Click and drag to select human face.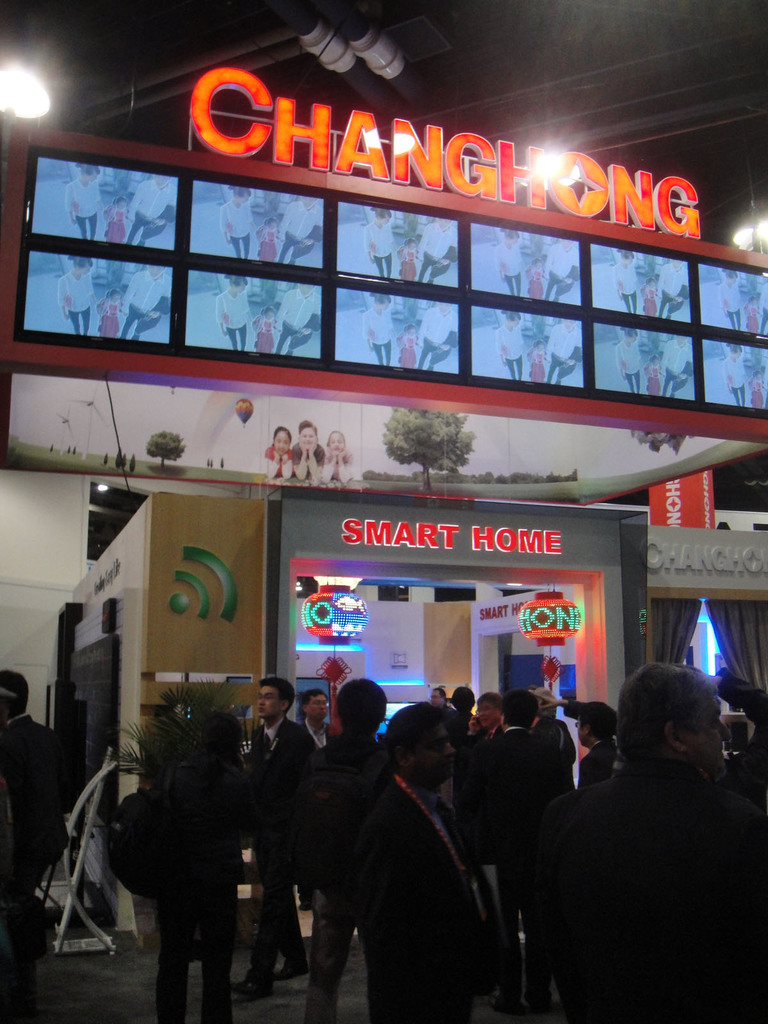
Selection: detection(758, 371, 764, 380).
